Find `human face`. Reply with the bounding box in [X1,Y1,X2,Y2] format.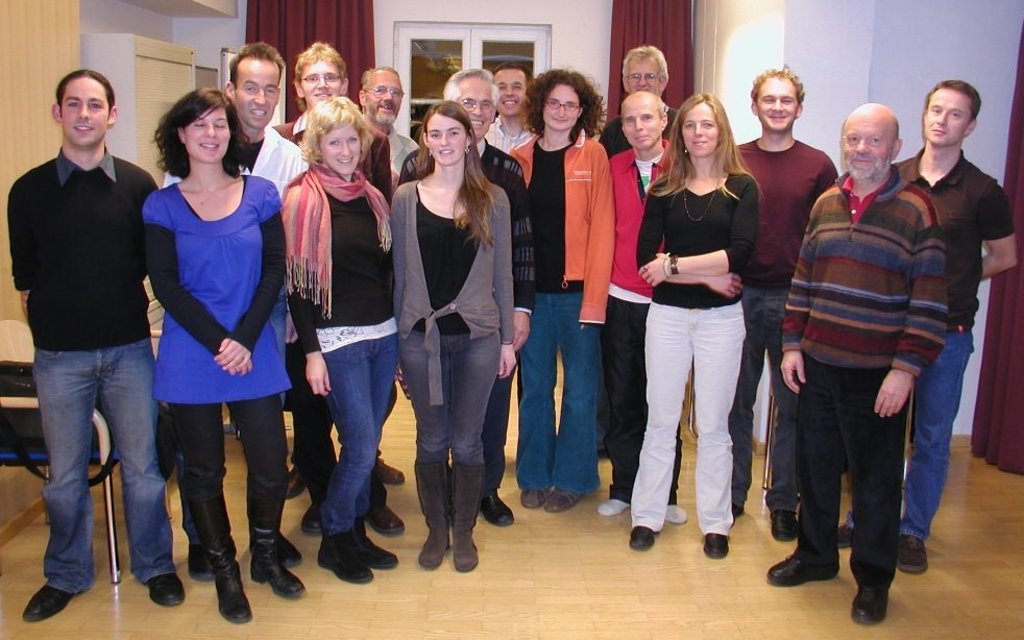
[420,115,465,166].
